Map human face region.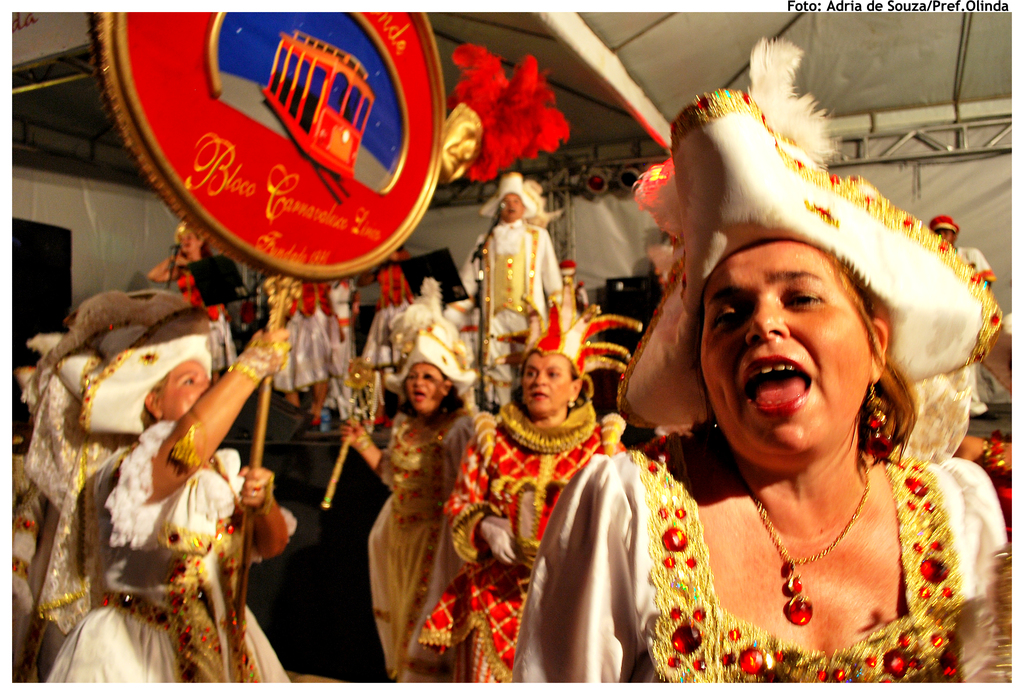
Mapped to <region>936, 230, 960, 245</region>.
